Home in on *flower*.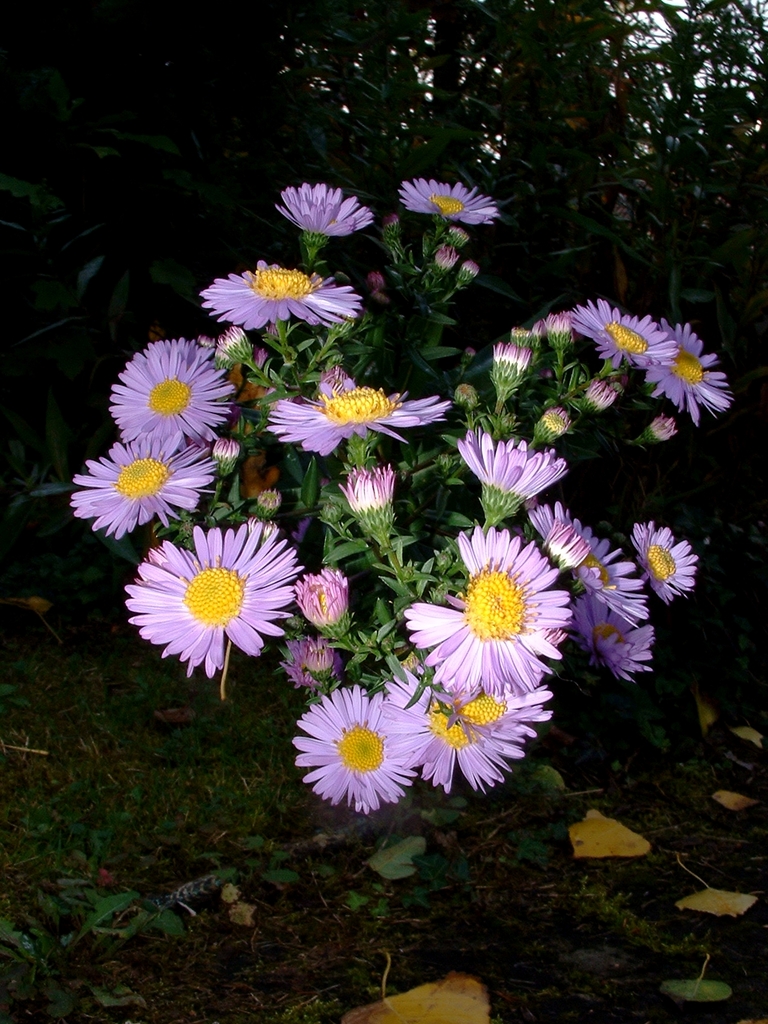
Homed in at box(287, 682, 418, 813).
